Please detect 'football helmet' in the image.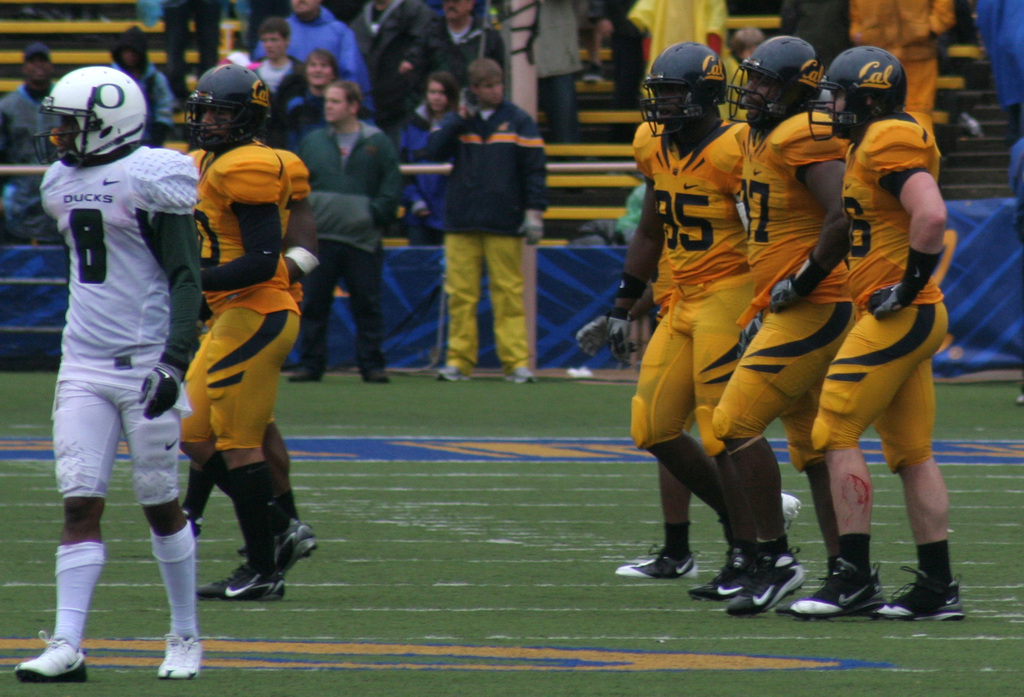
bbox(636, 43, 730, 139).
